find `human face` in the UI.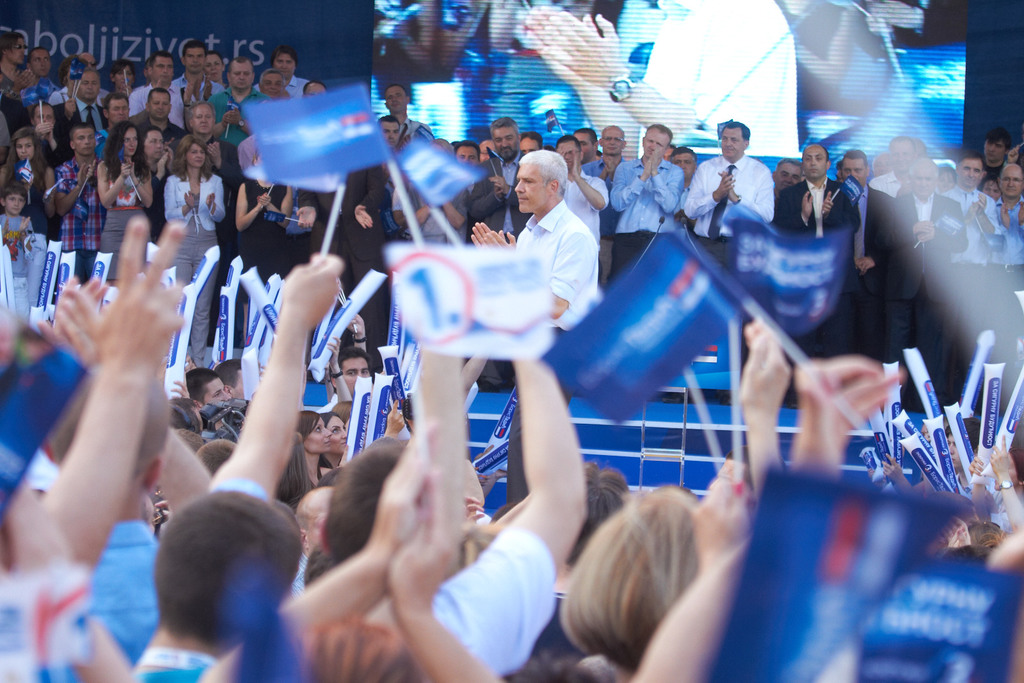
UI element at bbox=[81, 73, 99, 102].
